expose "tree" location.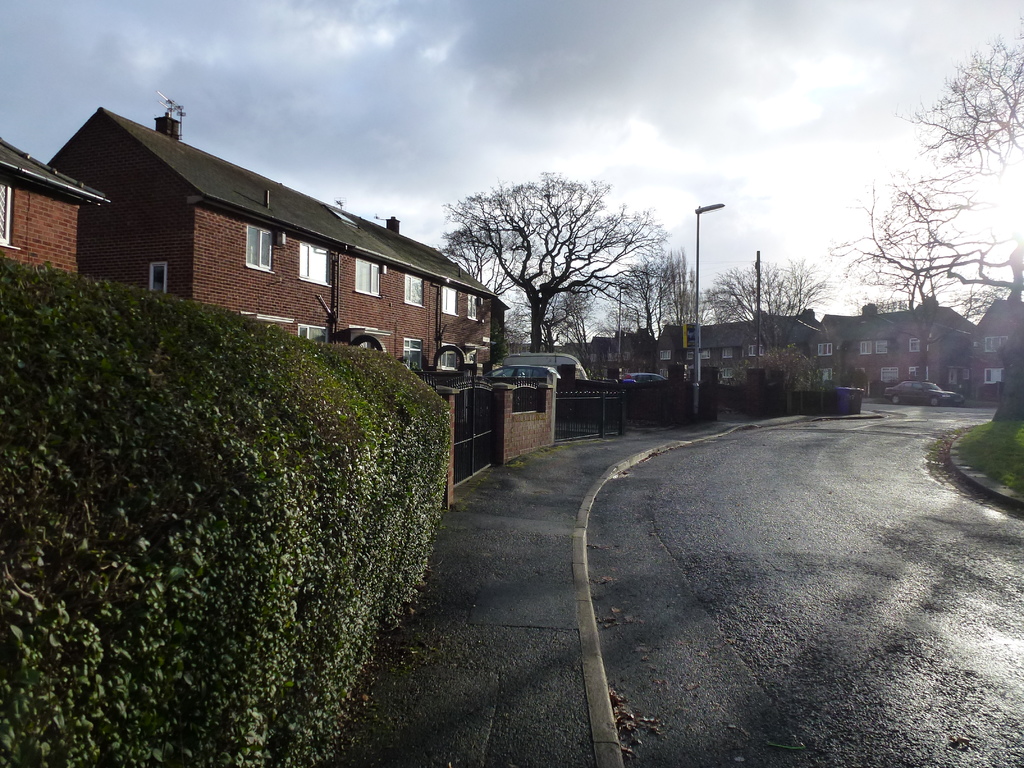
Exposed at 907 41 1023 197.
